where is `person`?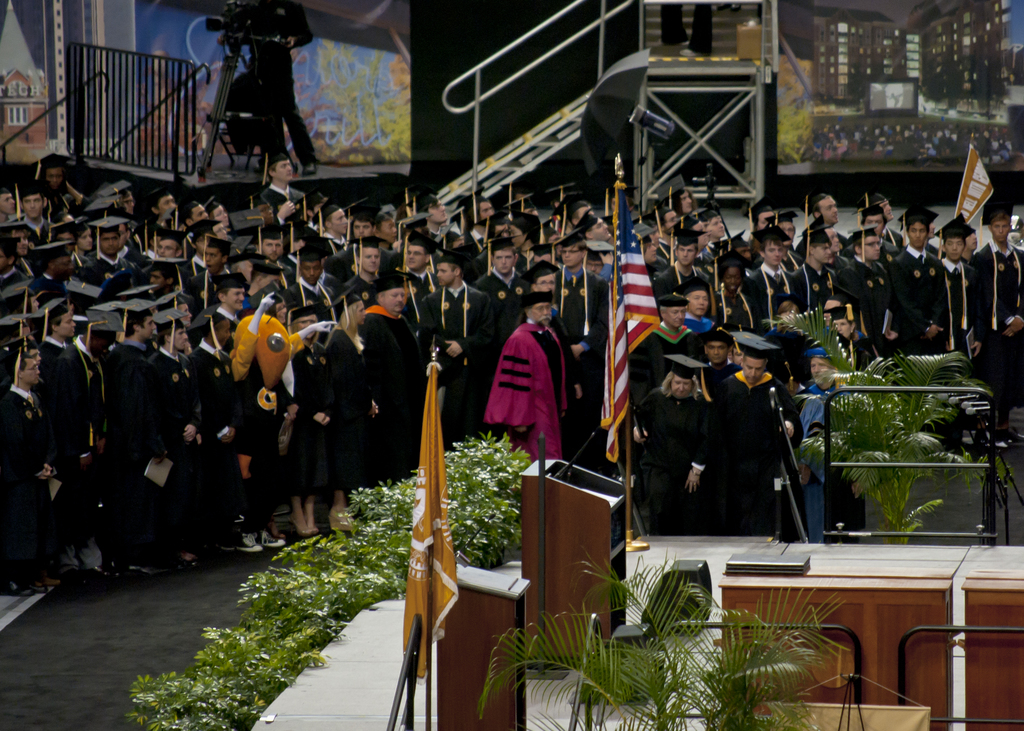
select_region(481, 292, 556, 467).
